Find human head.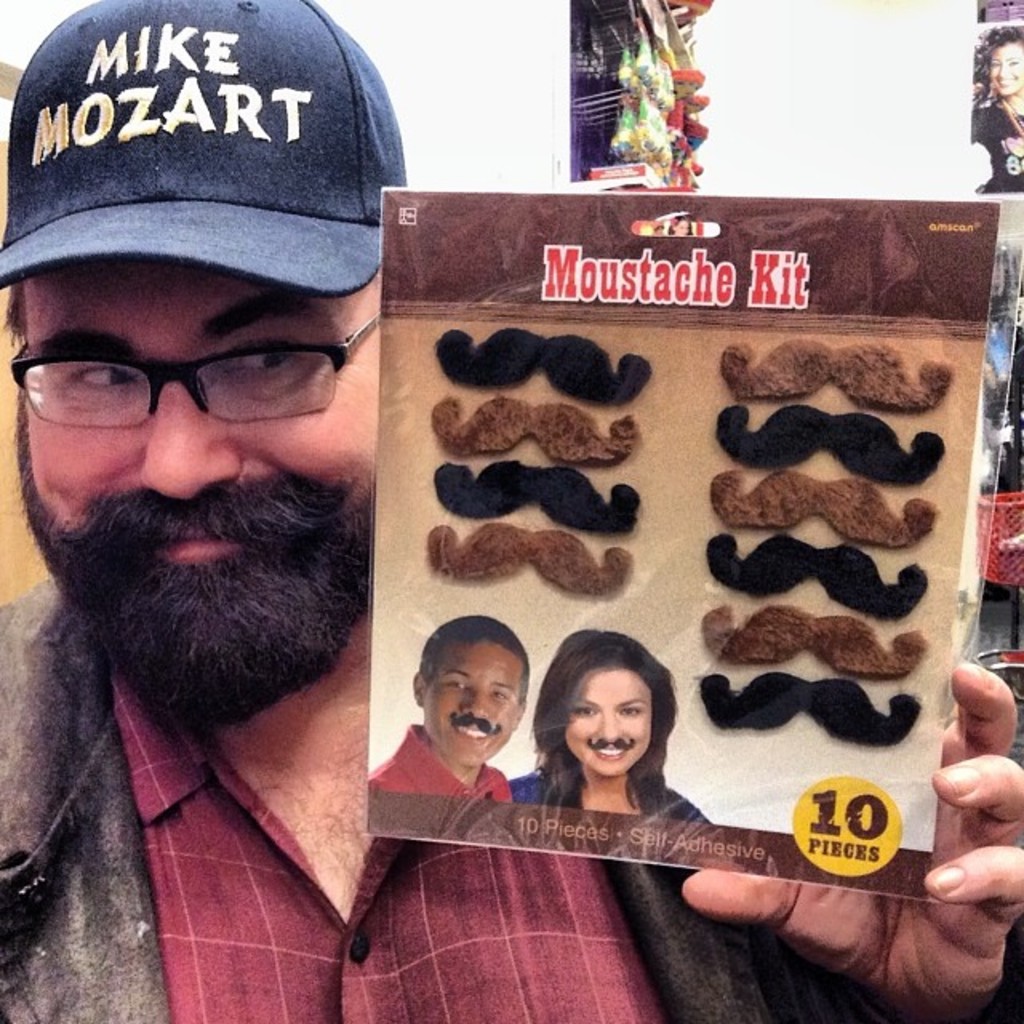
bbox=[0, 0, 410, 722].
